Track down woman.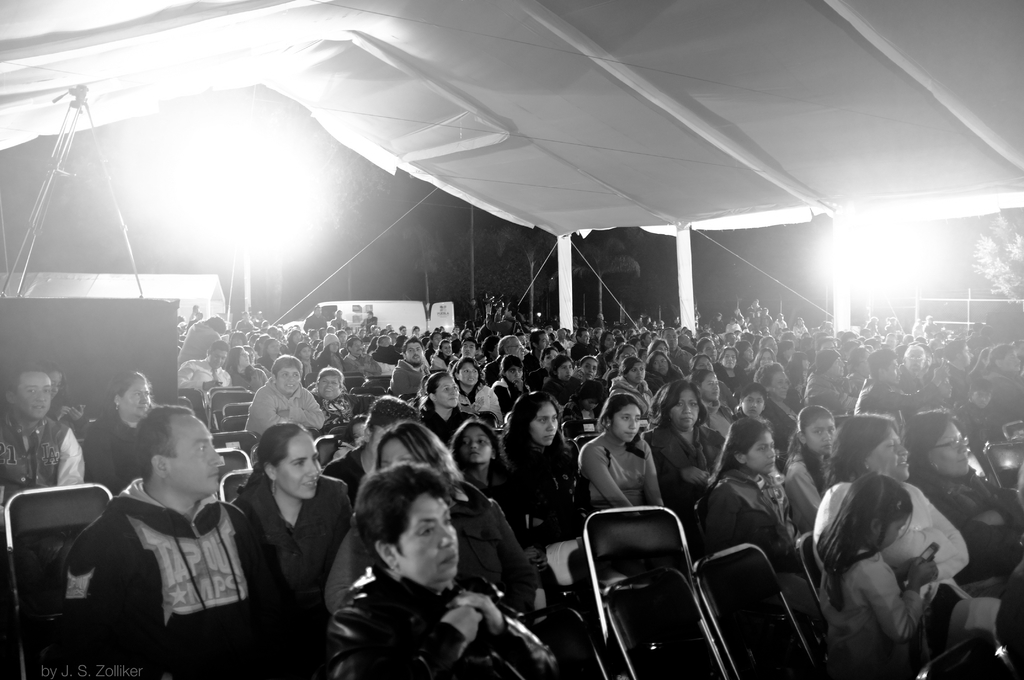
Tracked to rect(636, 375, 729, 506).
